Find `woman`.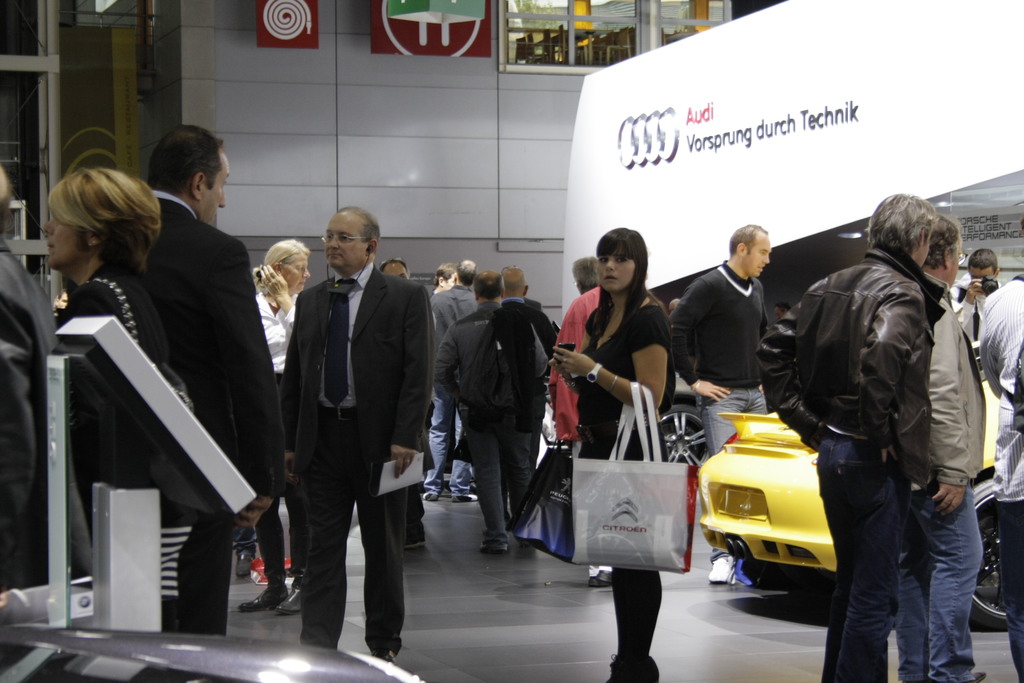
237/238/315/617.
